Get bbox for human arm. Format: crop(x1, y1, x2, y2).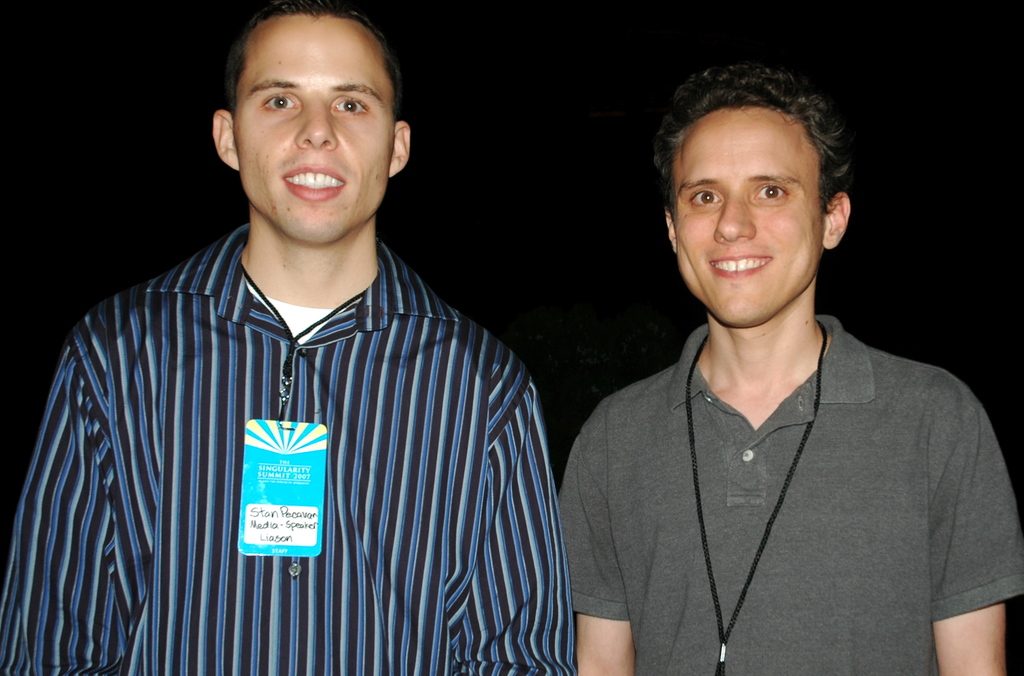
crop(0, 316, 136, 675).
